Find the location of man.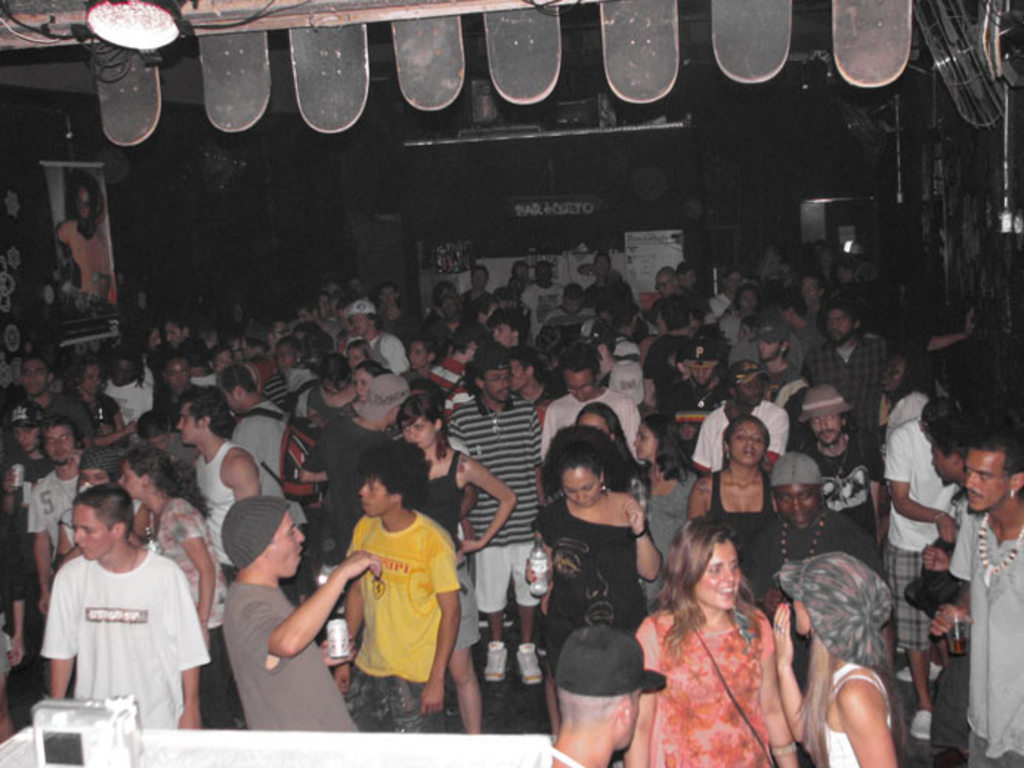
Location: locate(542, 281, 593, 338).
